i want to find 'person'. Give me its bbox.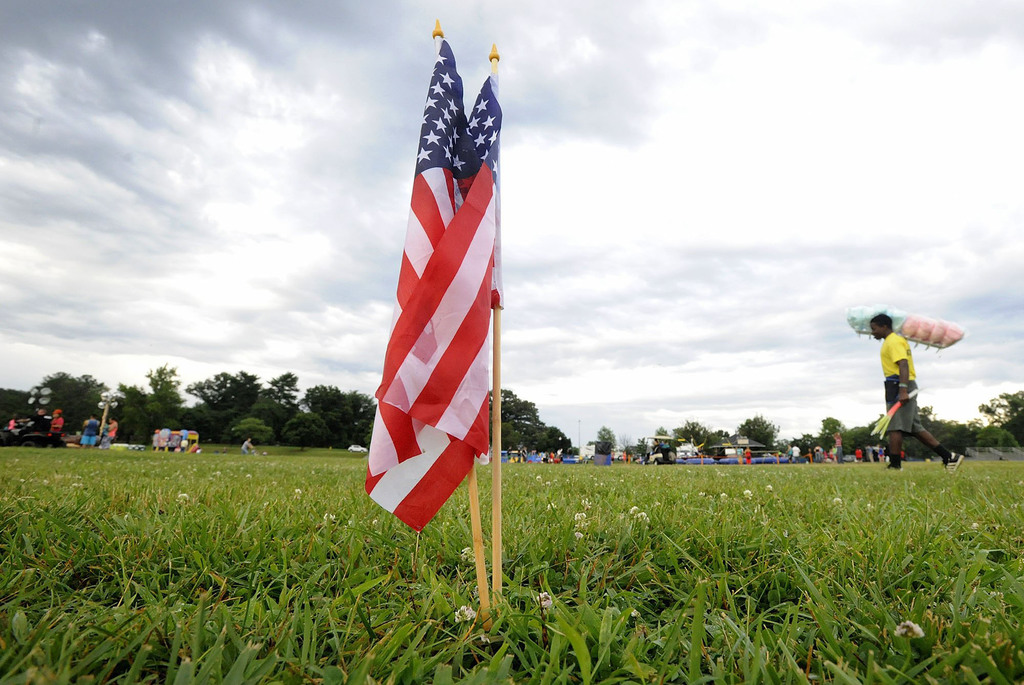
BBox(240, 438, 254, 454).
